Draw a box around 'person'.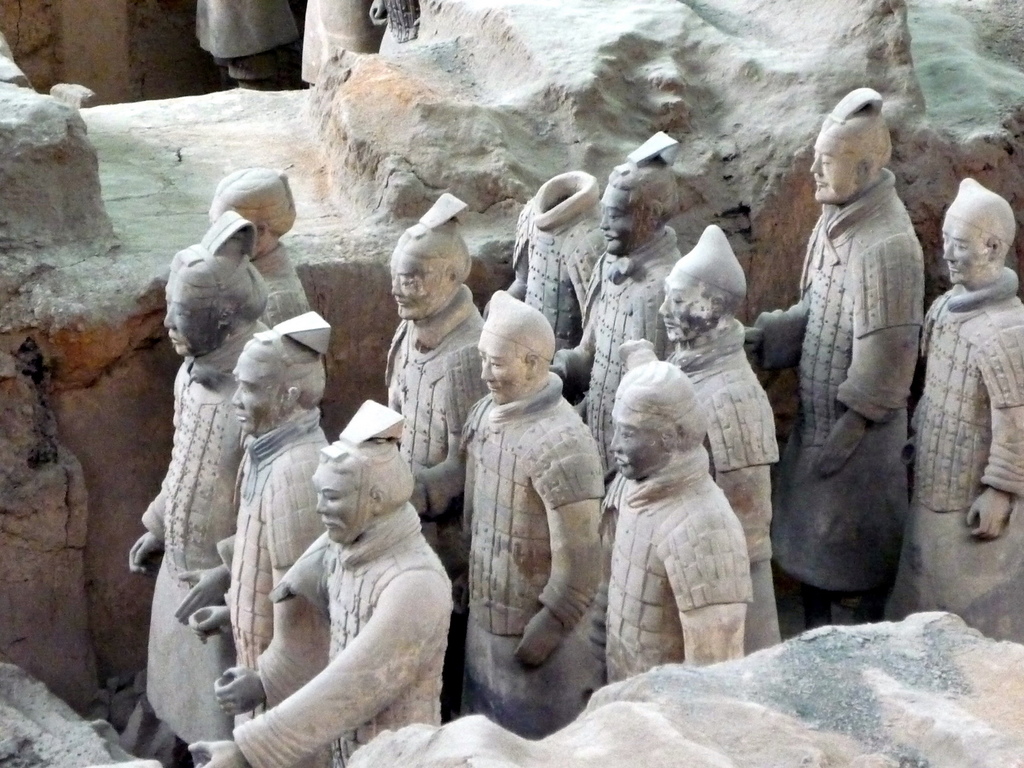
652 216 797 664.
